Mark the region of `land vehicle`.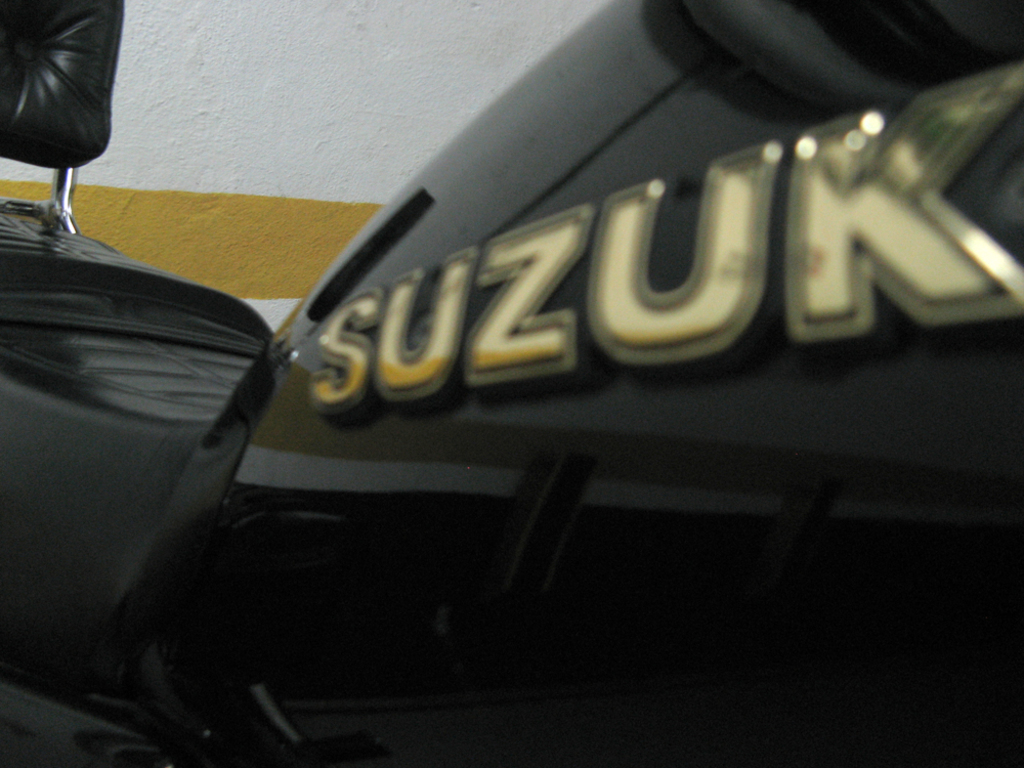
Region: bbox=(0, 0, 1023, 746).
